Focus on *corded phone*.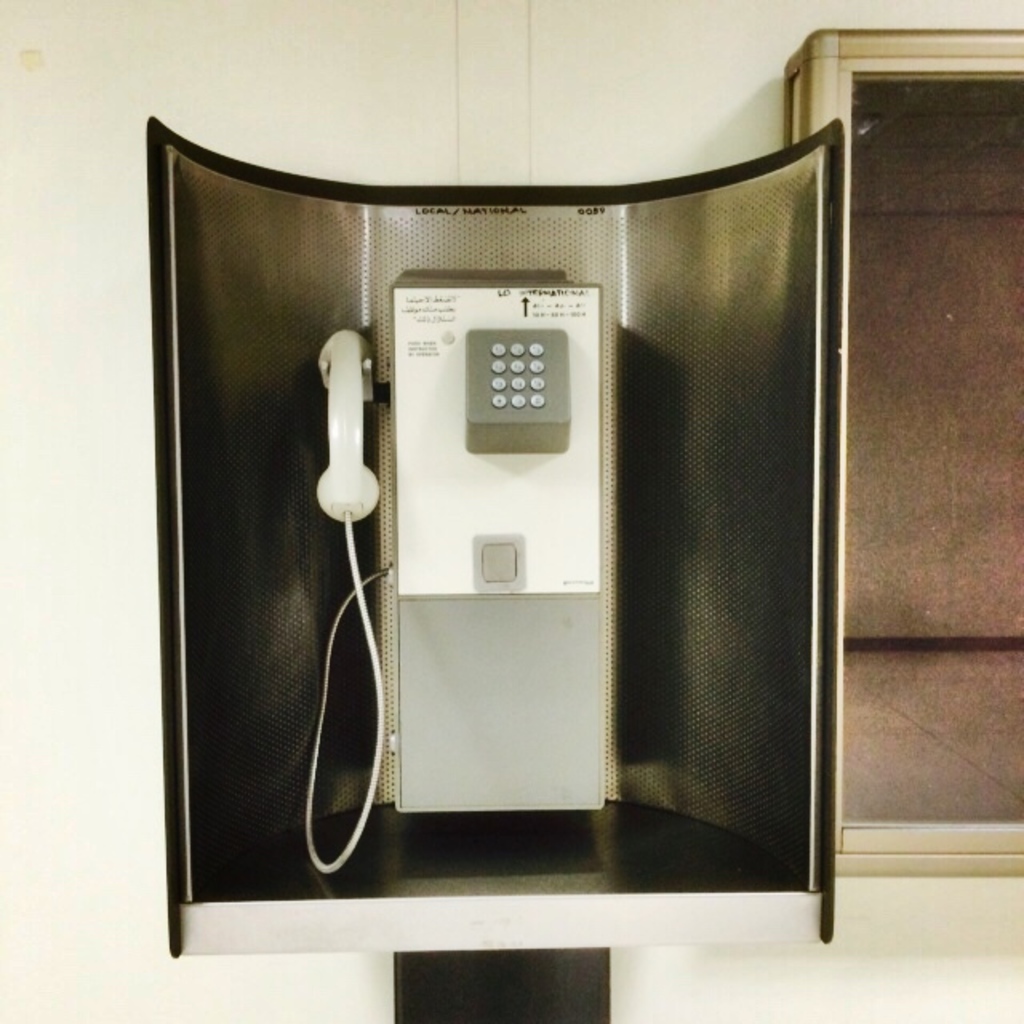
Focused at [301,269,640,874].
